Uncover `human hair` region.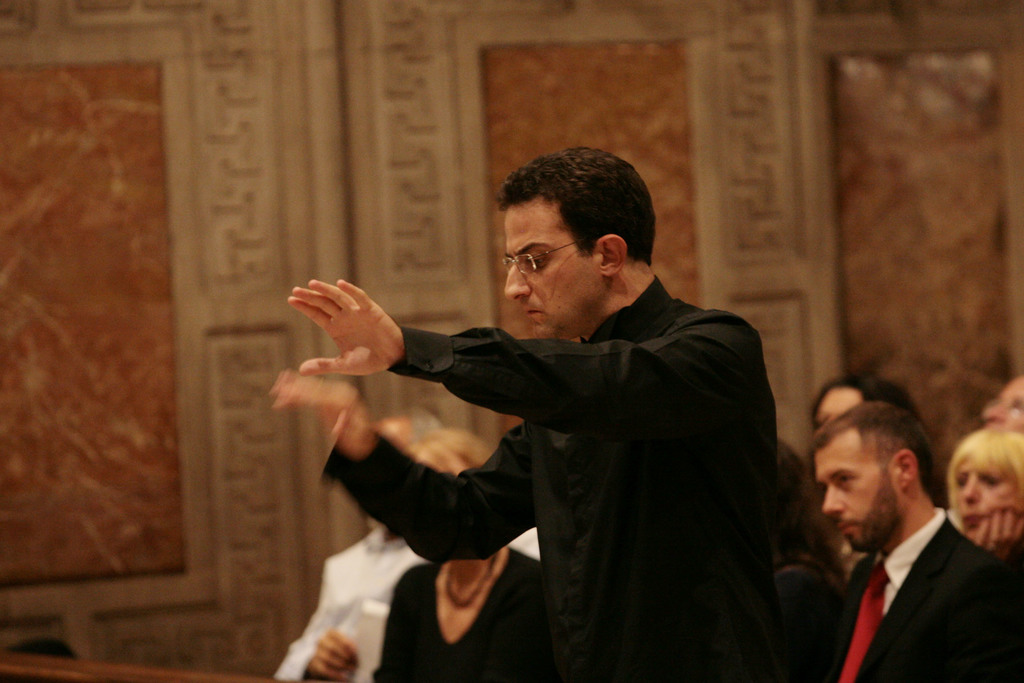
Uncovered: bbox(411, 431, 491, 470).
